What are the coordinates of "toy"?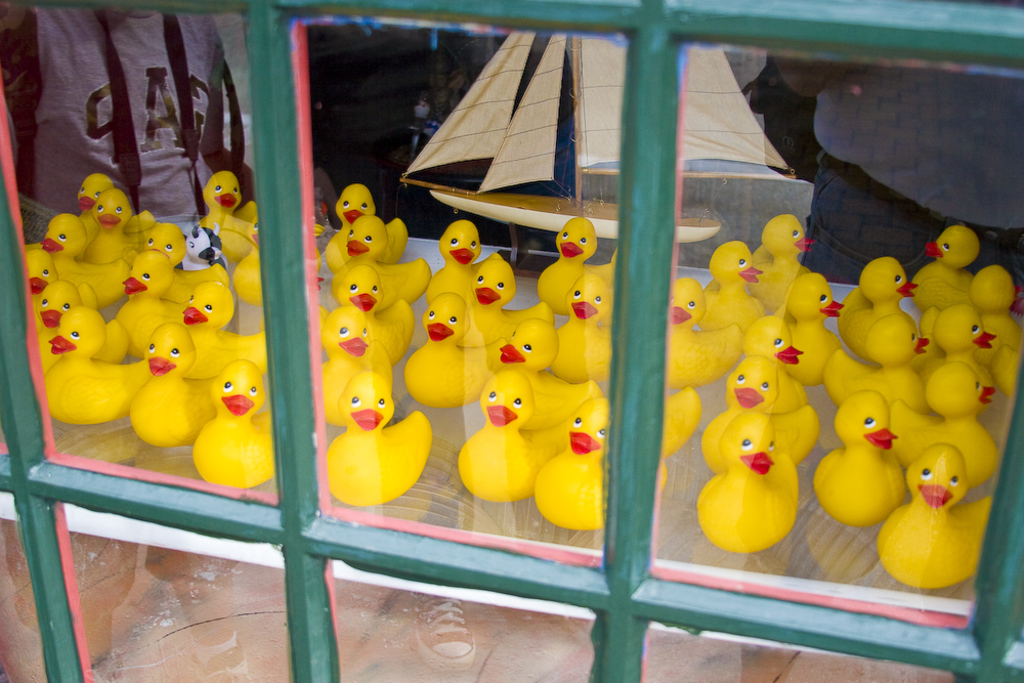
750 208 819 312.
